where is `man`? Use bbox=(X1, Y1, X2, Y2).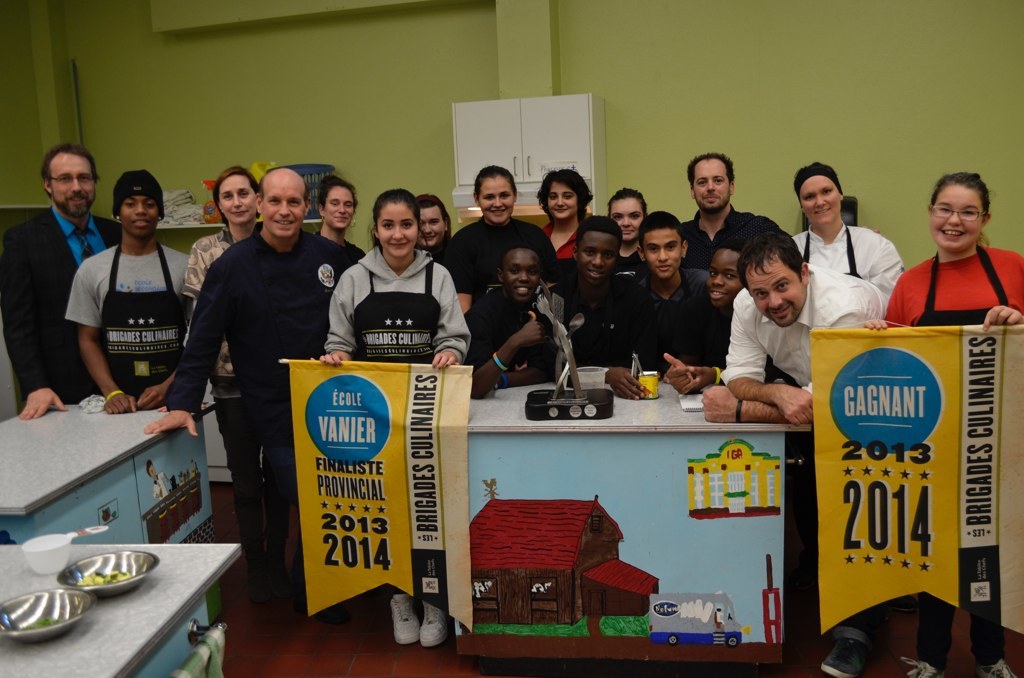
bbox=(0, 145, 124, 421).
